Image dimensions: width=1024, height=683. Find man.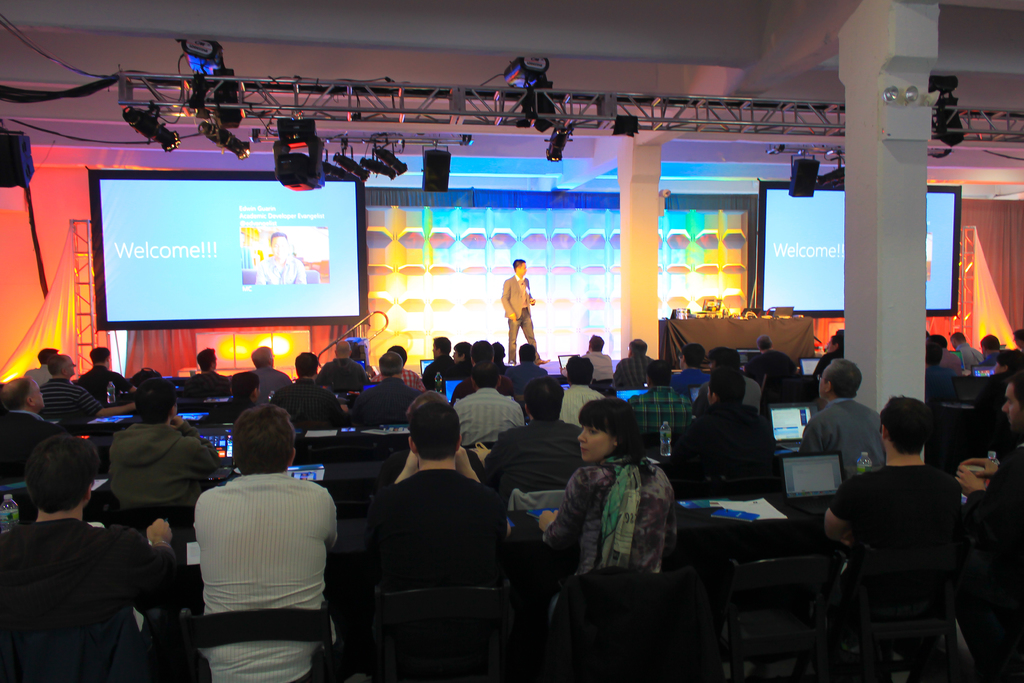
detection(185, 407, 337, 682).
